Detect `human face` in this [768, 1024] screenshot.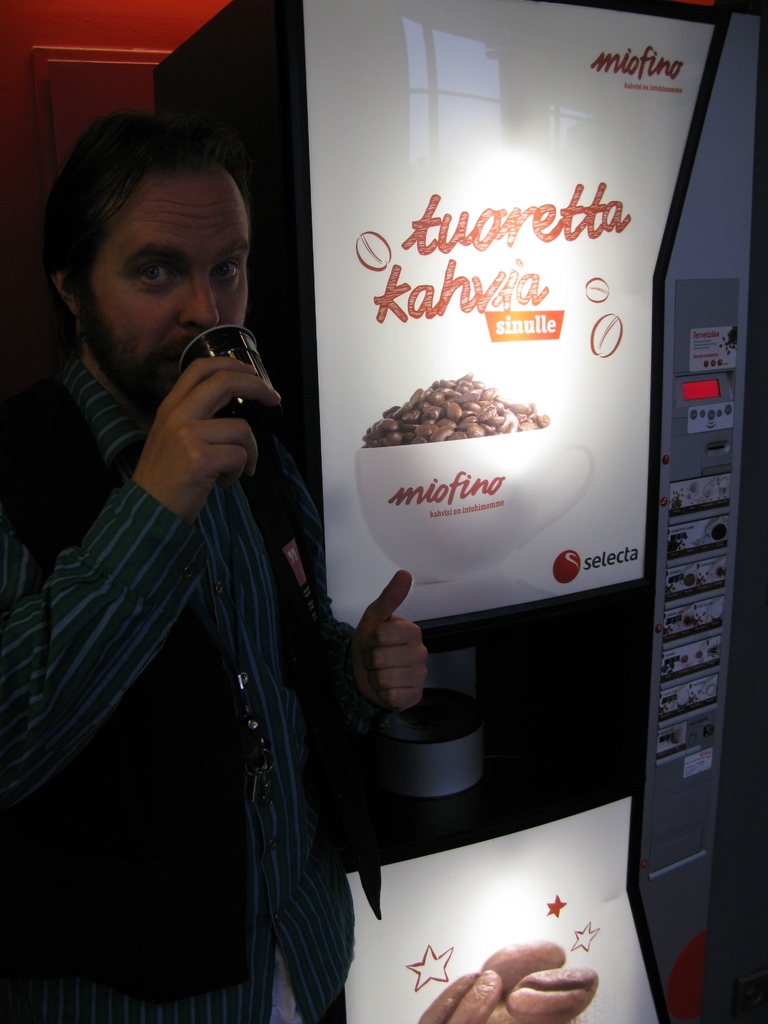
Detection: 76, 167, 248, 410.
